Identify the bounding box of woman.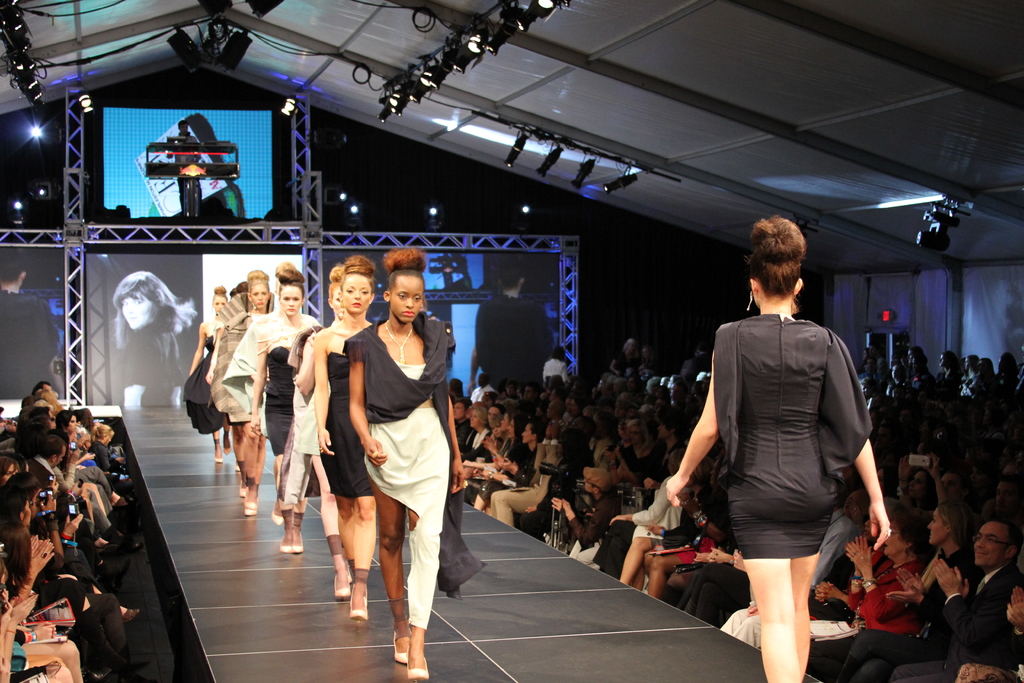
[500,386,518,397].
